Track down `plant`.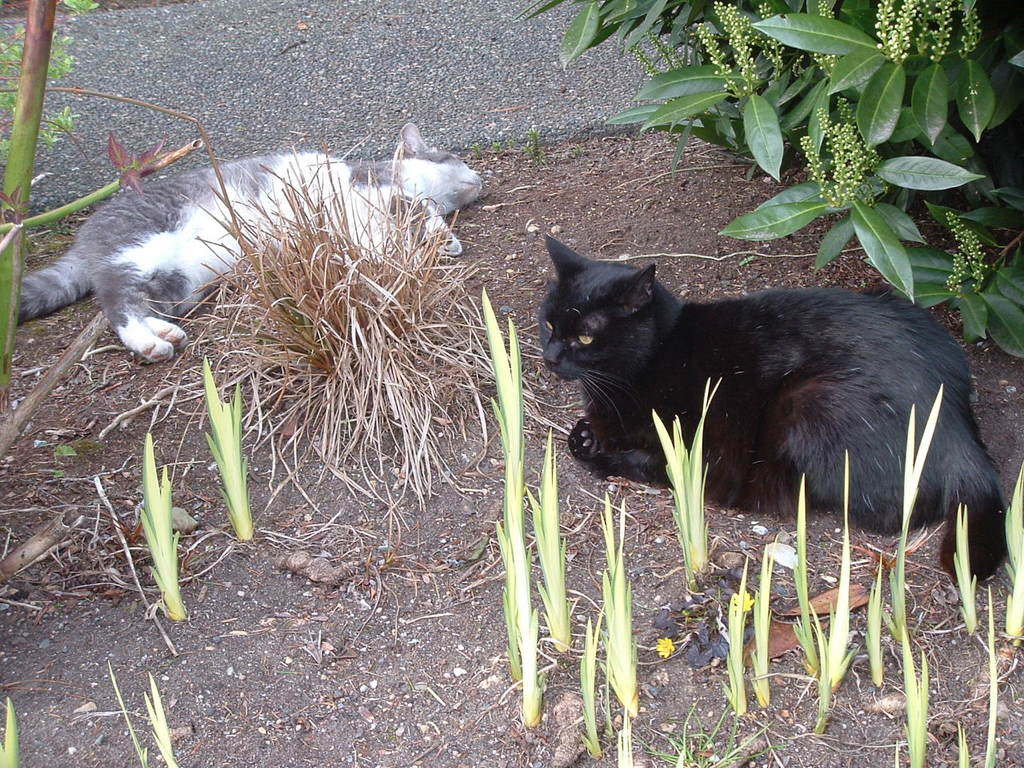
Tracked to Rect(943, 582, 991, 767).
